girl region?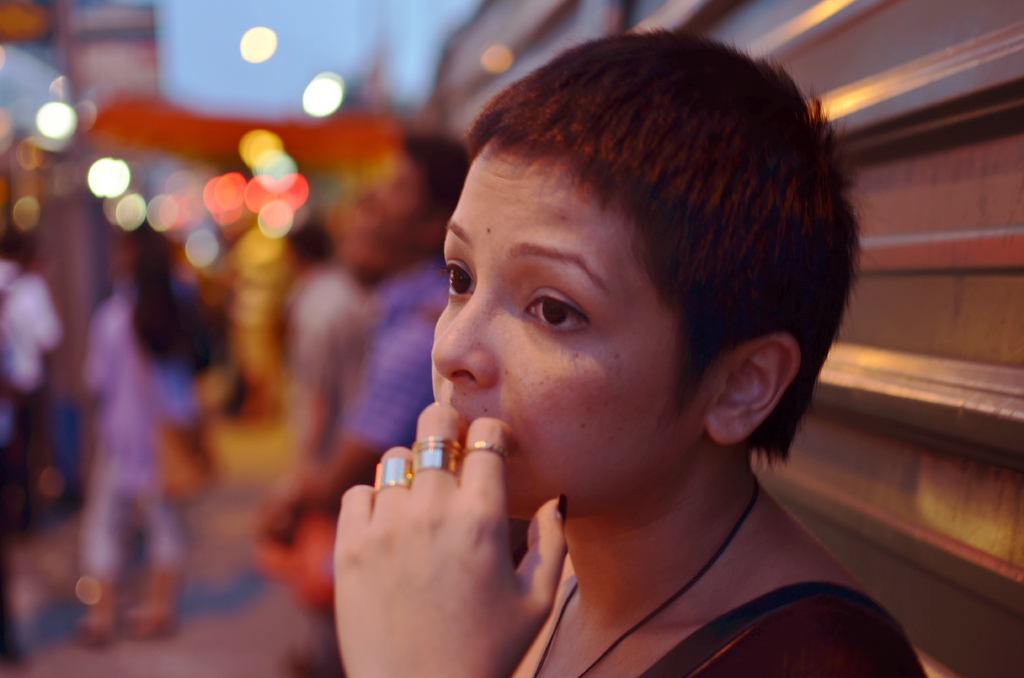
x1=335, y1=26, x2=927, y2=677
